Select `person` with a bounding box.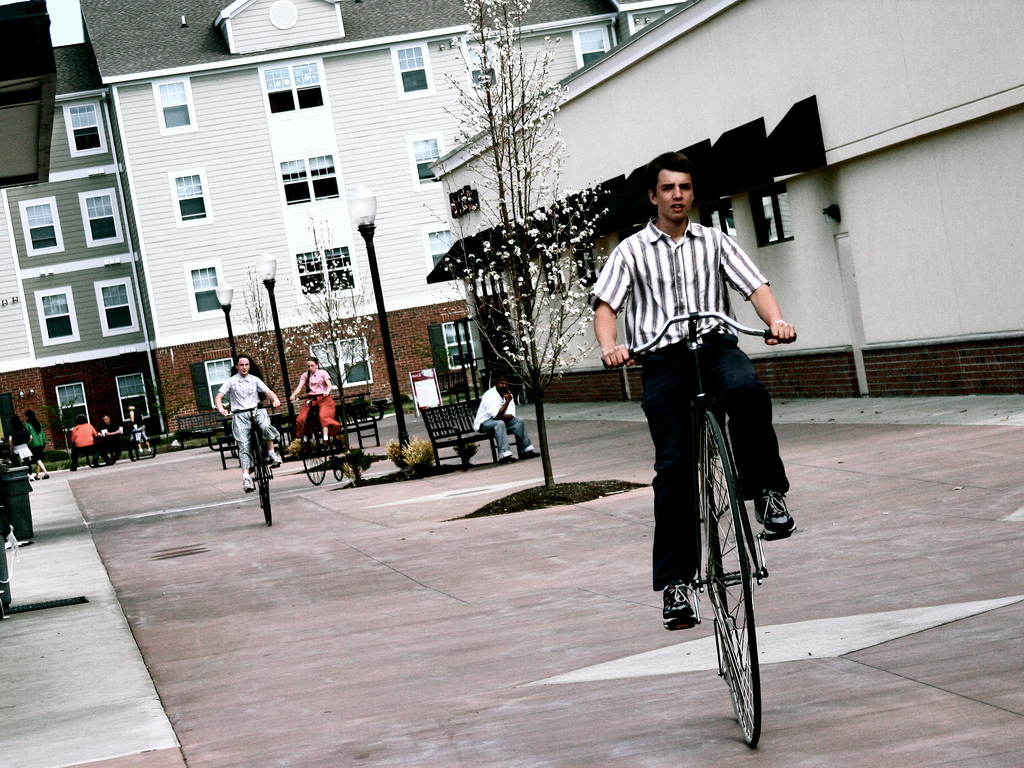
69, 415, 93, 477.
